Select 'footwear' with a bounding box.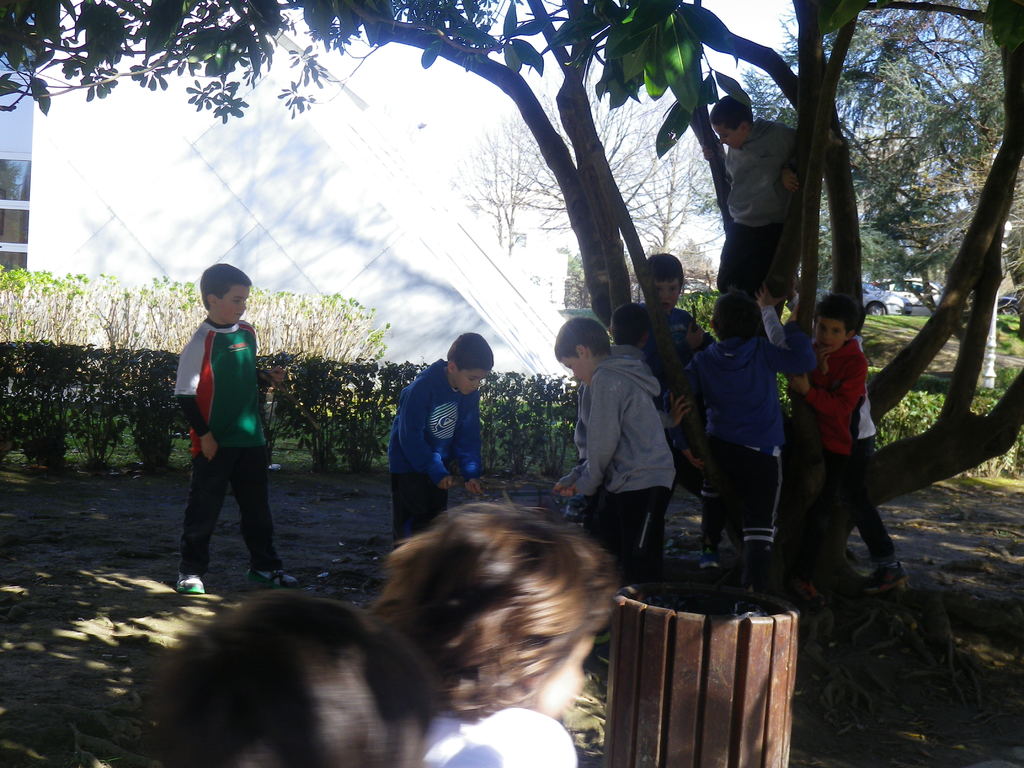
rect(701, 554, 718, 574).
